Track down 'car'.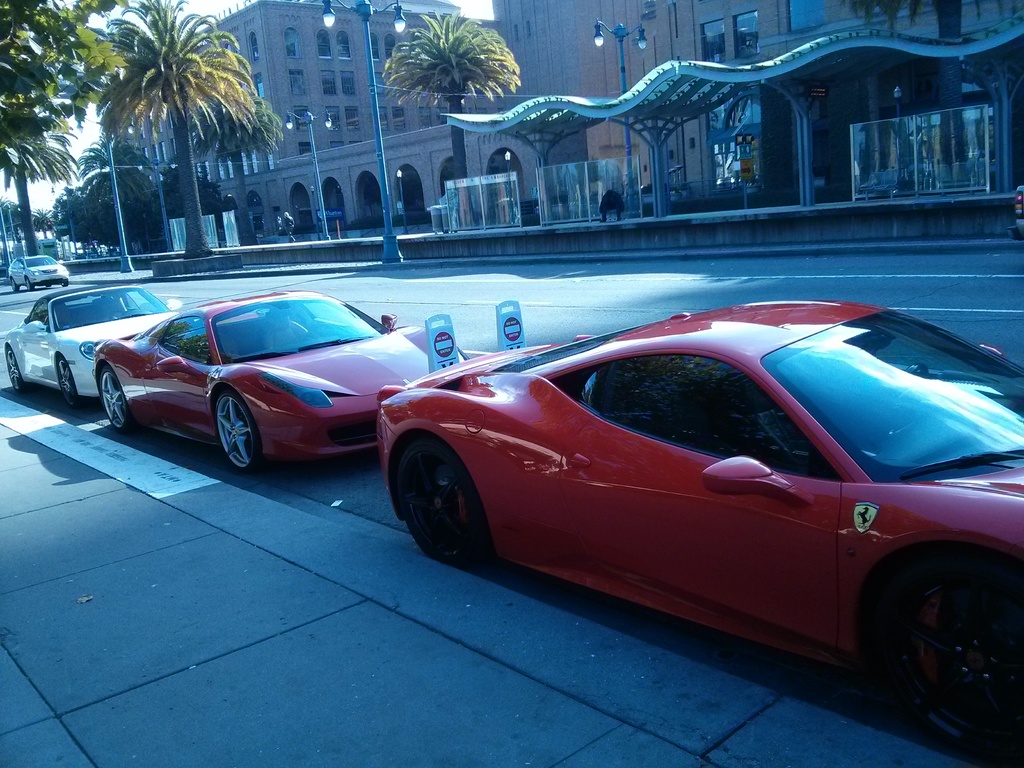
Tracked to BBox(0, 282, 184, 404).
